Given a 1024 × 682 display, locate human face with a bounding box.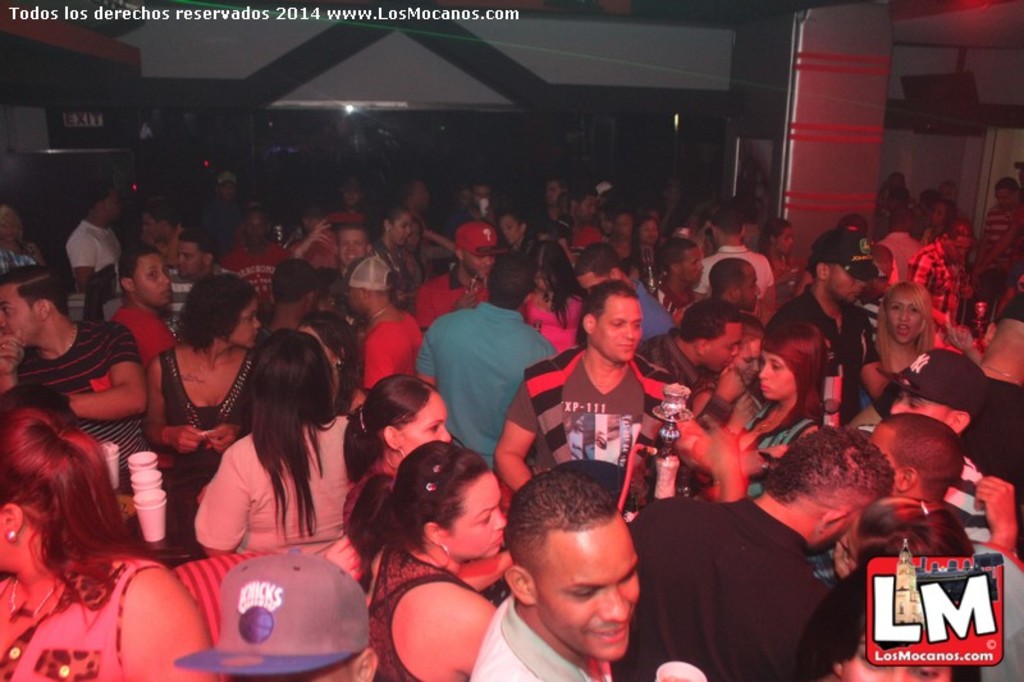
Located: {"left": 996, "top": 194, "right": 1014, "bottom": 209}.
